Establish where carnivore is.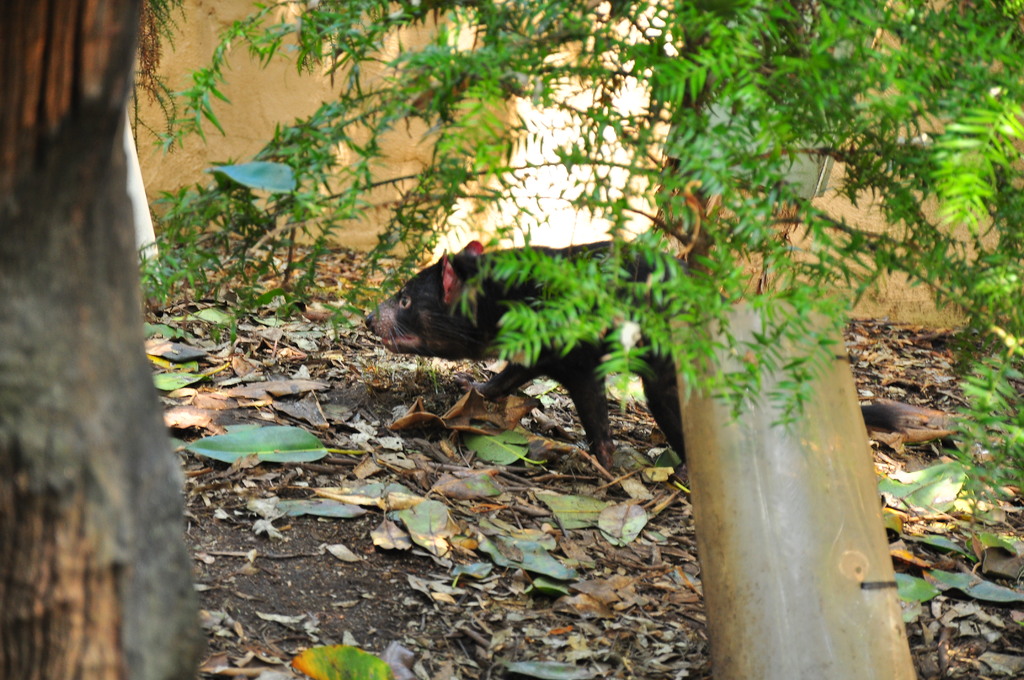
Established at left=363, top=238, right=924, bottom=465.
